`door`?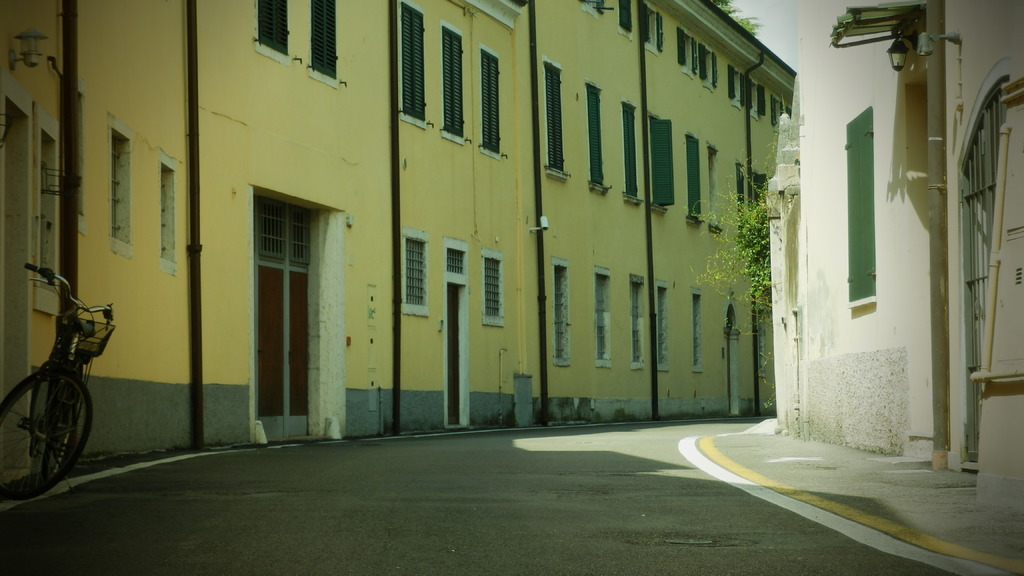
<bbox>238, 168, 321, 440</bbox>
